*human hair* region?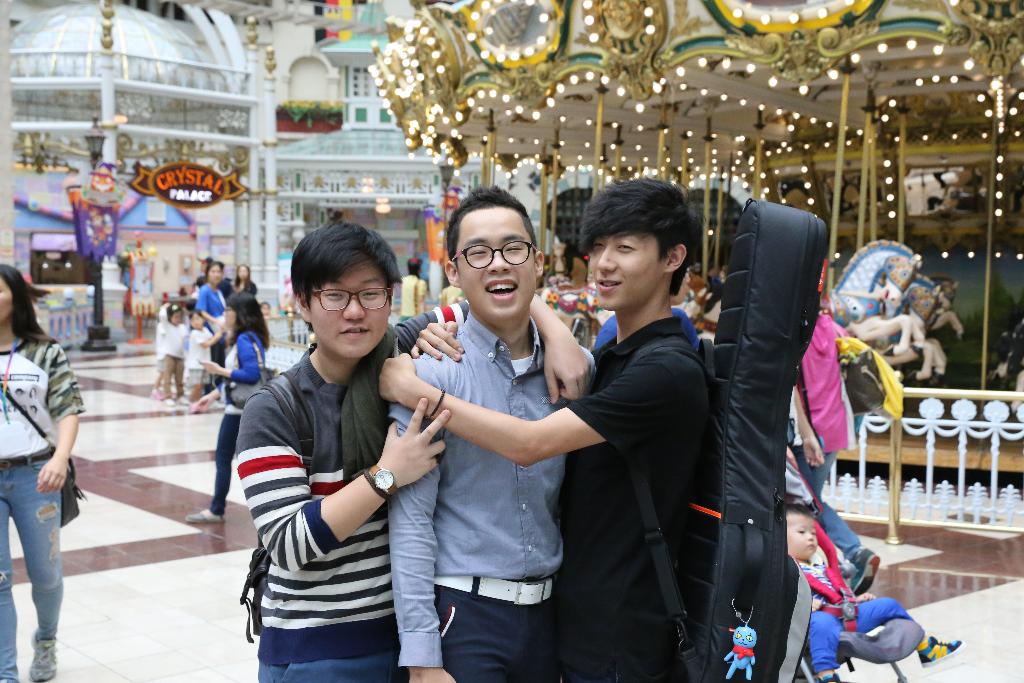
l=447, t=185, r=538, b=274
